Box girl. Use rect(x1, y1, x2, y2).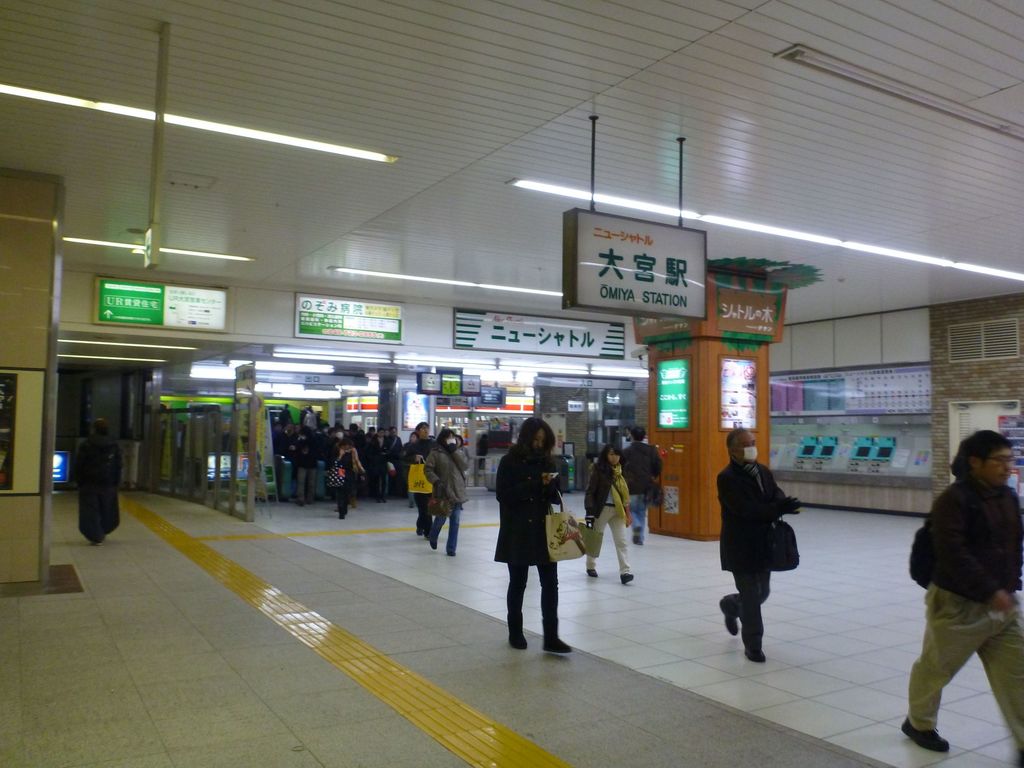
rect(399, 431, 427, 513).
